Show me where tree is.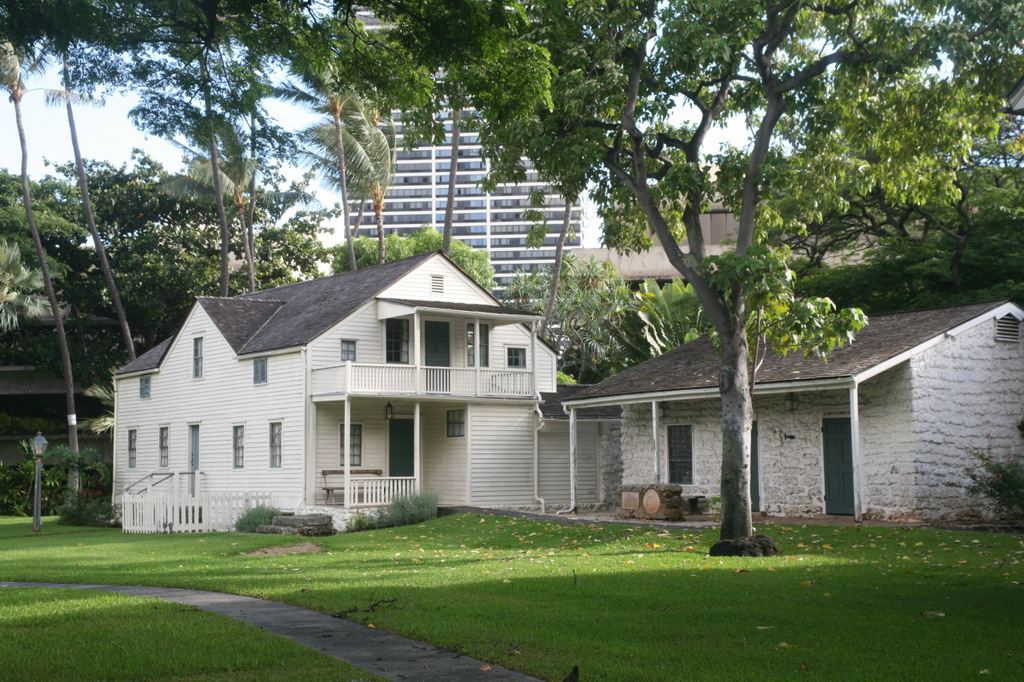
tree is at detection(322, 225, 499, 295).
